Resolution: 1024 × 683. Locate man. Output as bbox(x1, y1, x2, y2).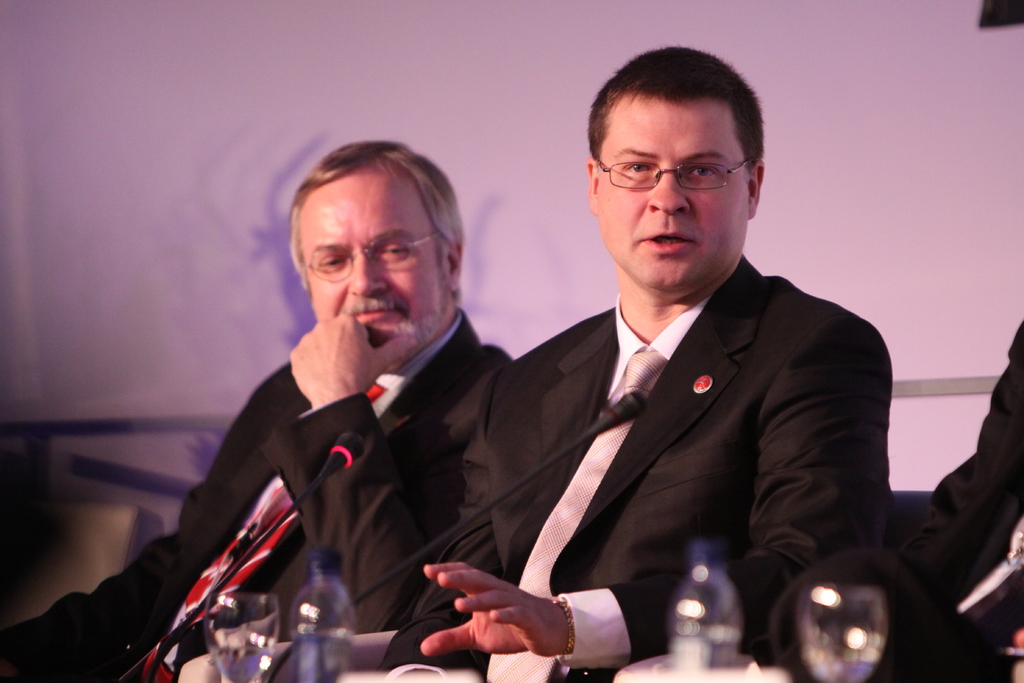
bbox(390, 91, 907, 664).
